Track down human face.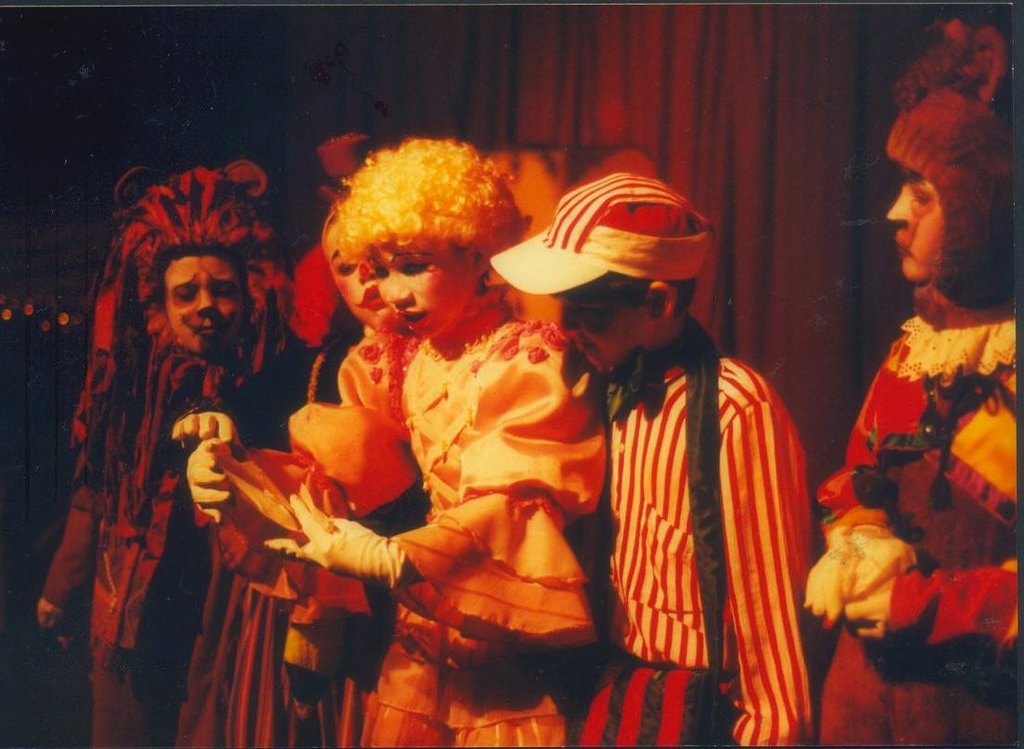
Tracked to 165, 252, 240, 350.
